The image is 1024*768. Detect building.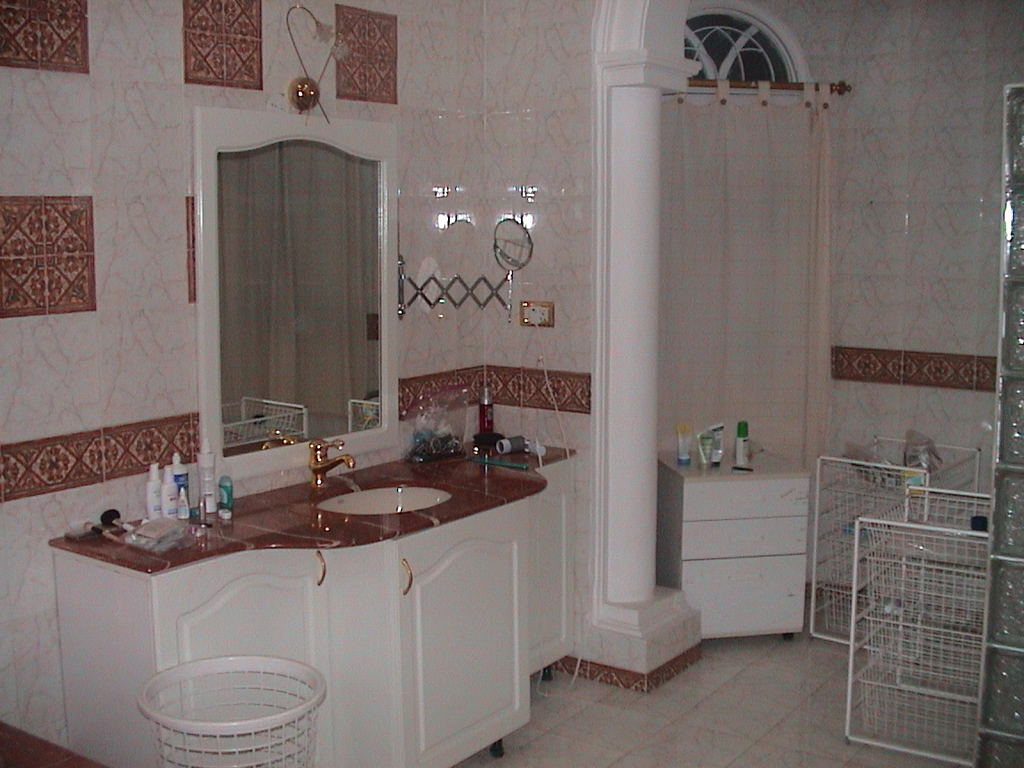
Detection: <region>0, 0, 1023, 767</region>.
